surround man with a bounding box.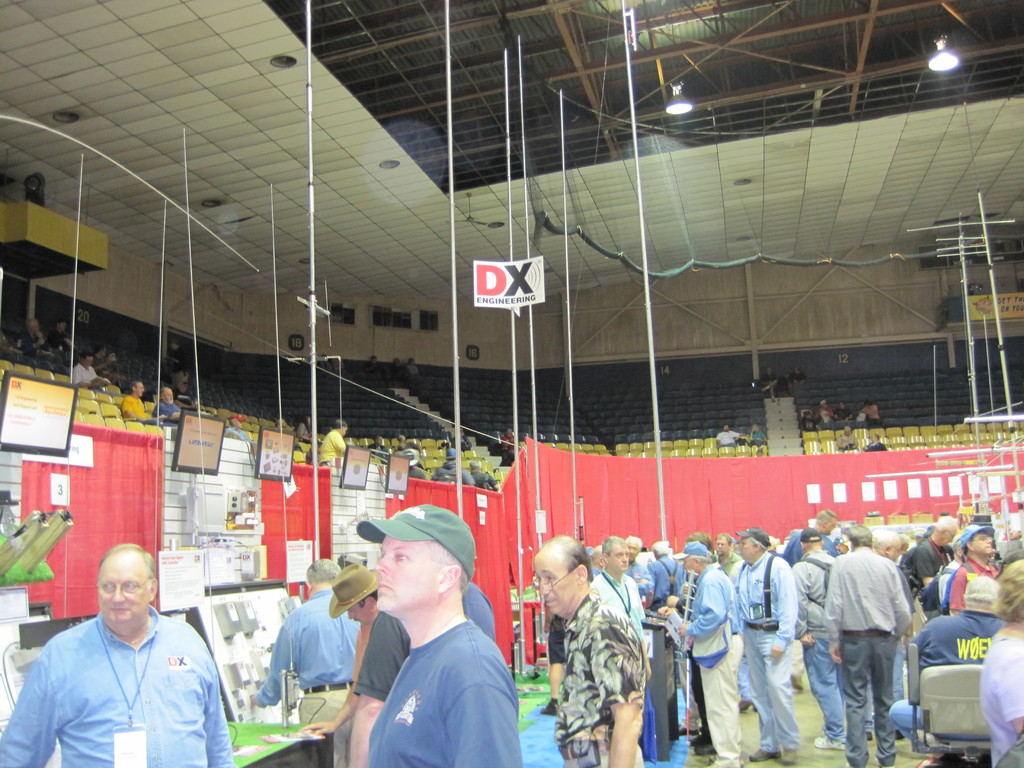
box=[863, 433, 888, 451].
